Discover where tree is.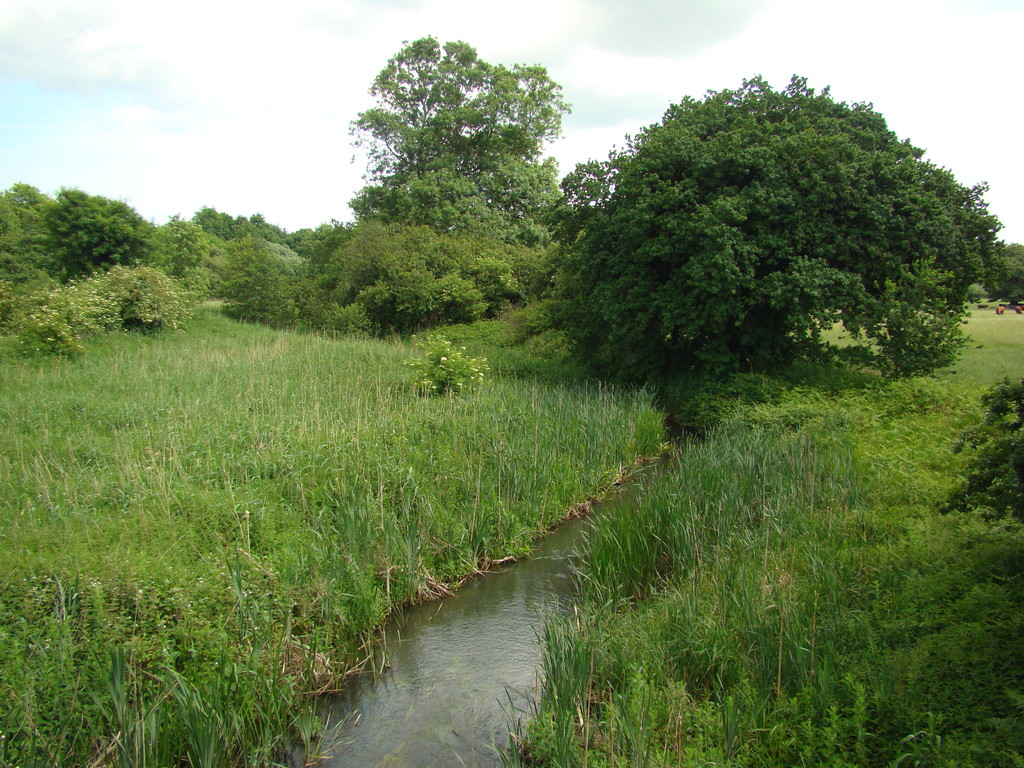
Discovered at Rect(541, 74, 1011, 383).
